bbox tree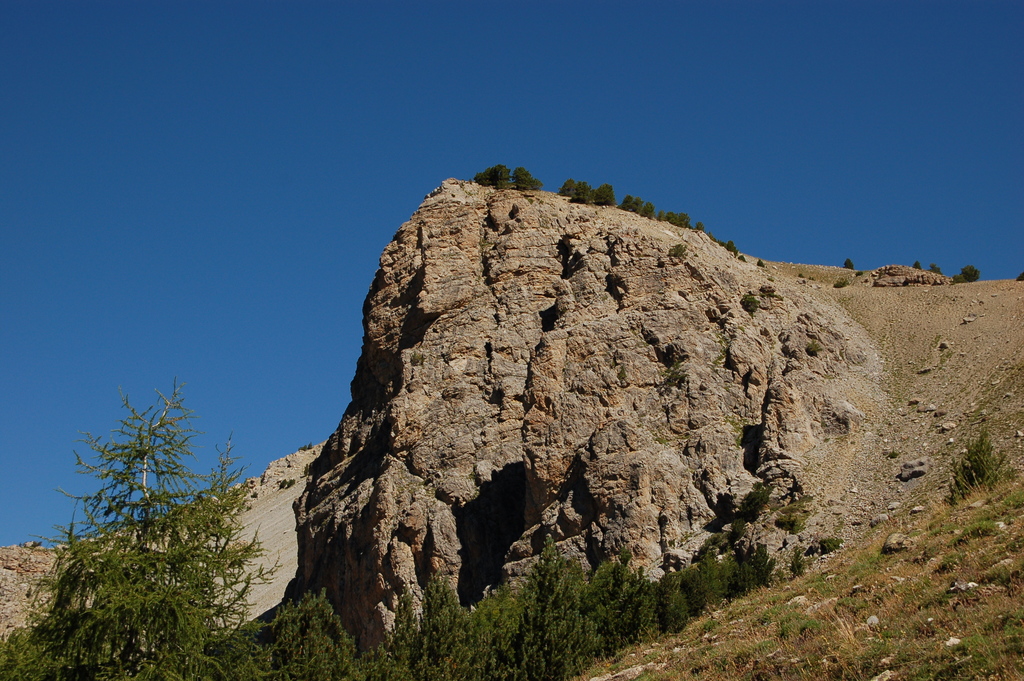
957,263,983,284
